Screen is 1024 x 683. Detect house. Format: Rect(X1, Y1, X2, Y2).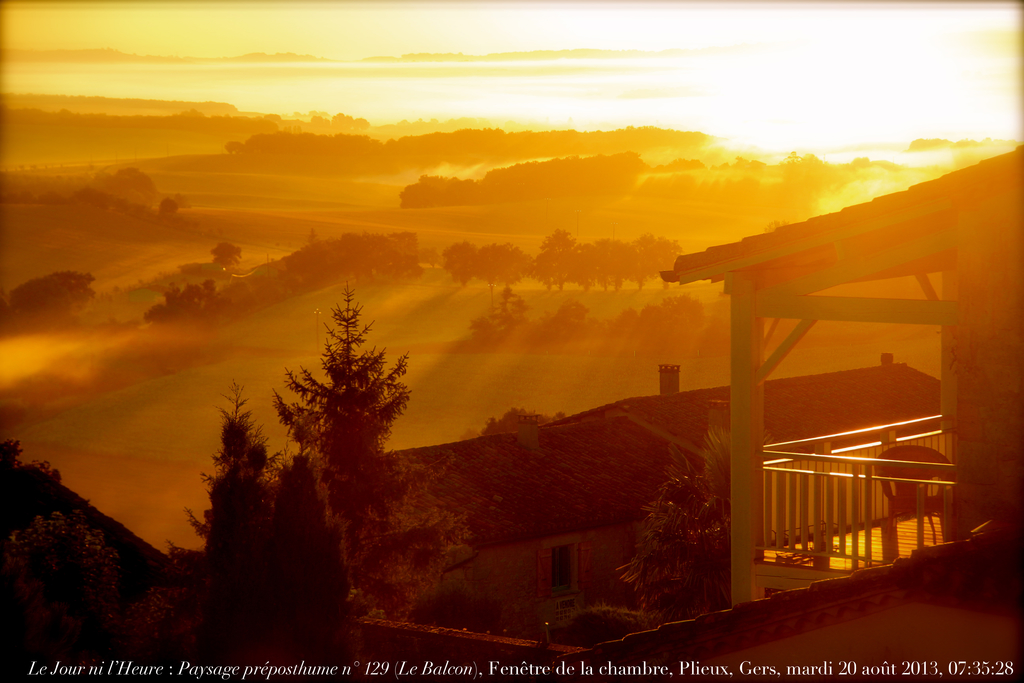
Rect(653, 142, 1023, 602).
